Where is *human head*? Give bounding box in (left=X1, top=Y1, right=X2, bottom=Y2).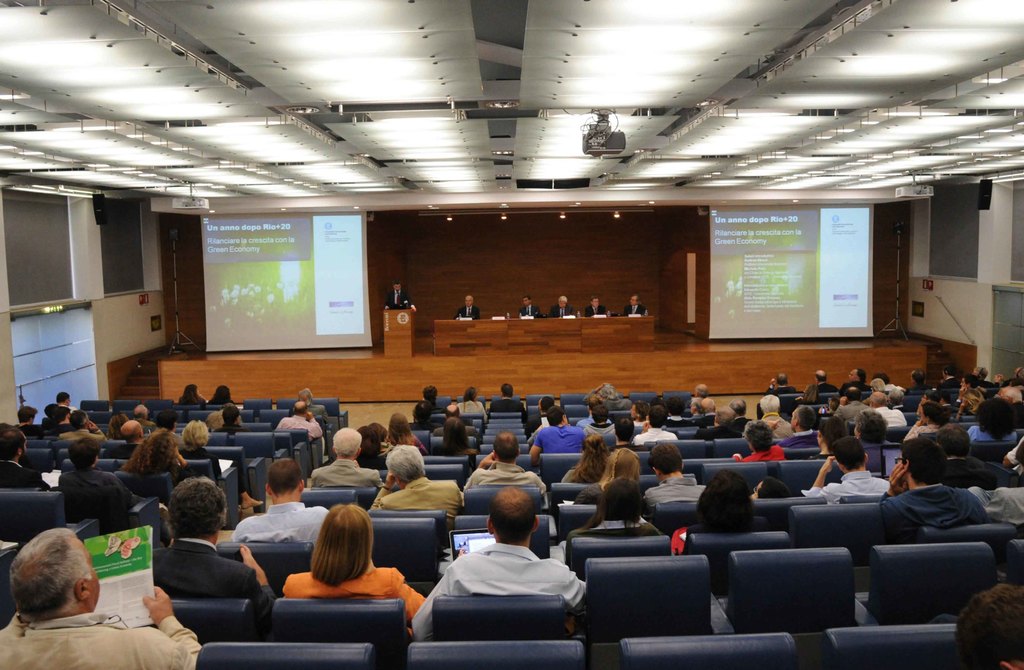
(left=67, top=437, right=101, bottom=469).
